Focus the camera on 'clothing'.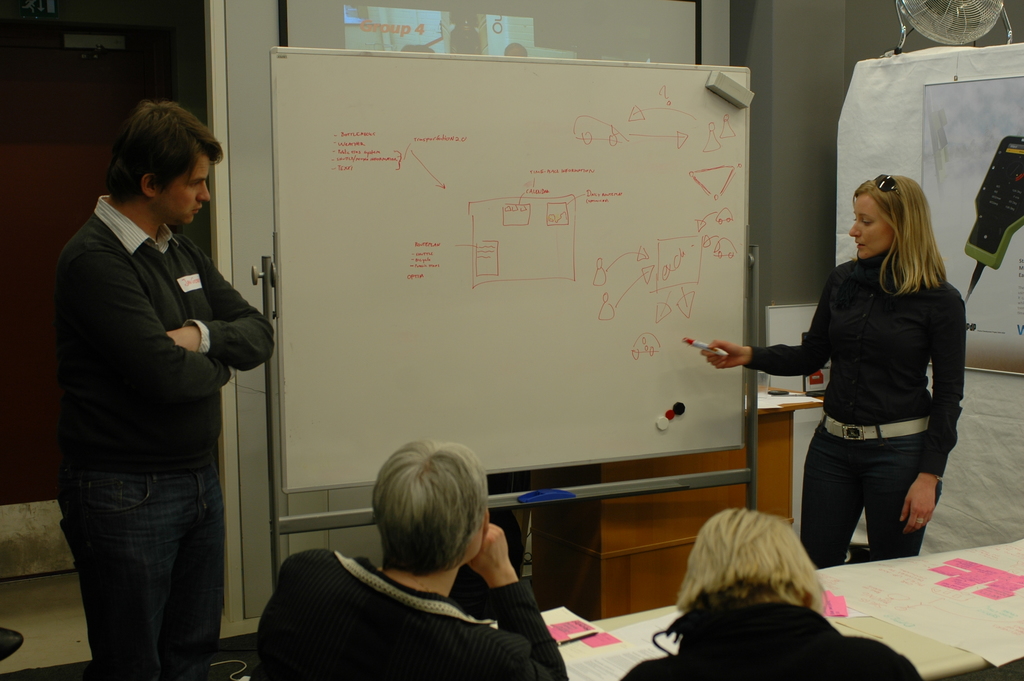
Focus region: (51,195,281,680).
